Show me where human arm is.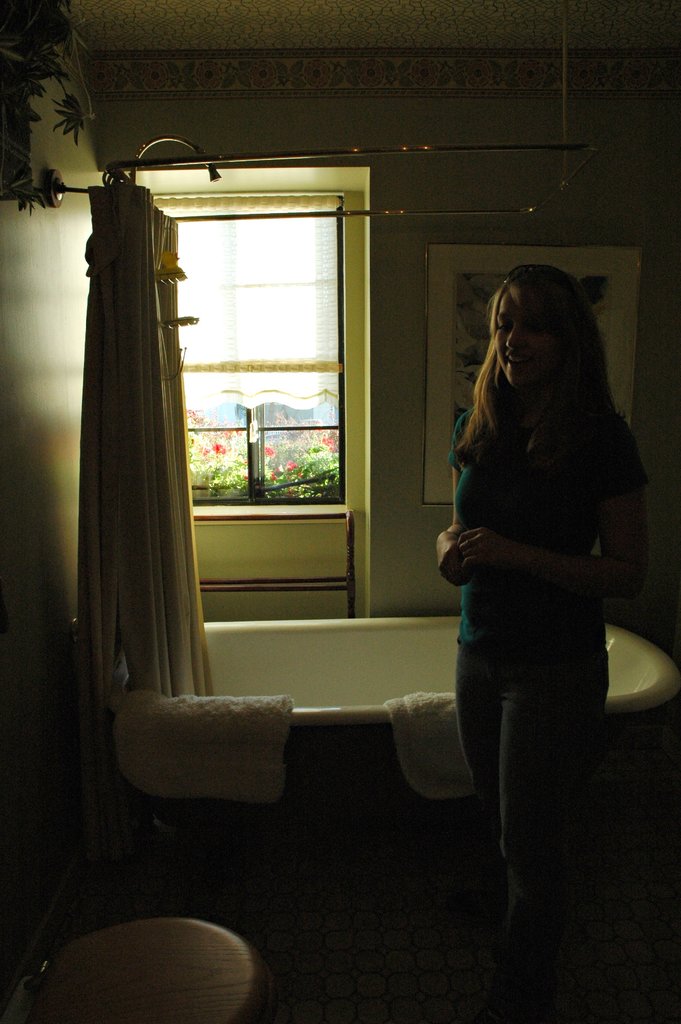
human arm is at select_region(441, 446, 655, 606).
